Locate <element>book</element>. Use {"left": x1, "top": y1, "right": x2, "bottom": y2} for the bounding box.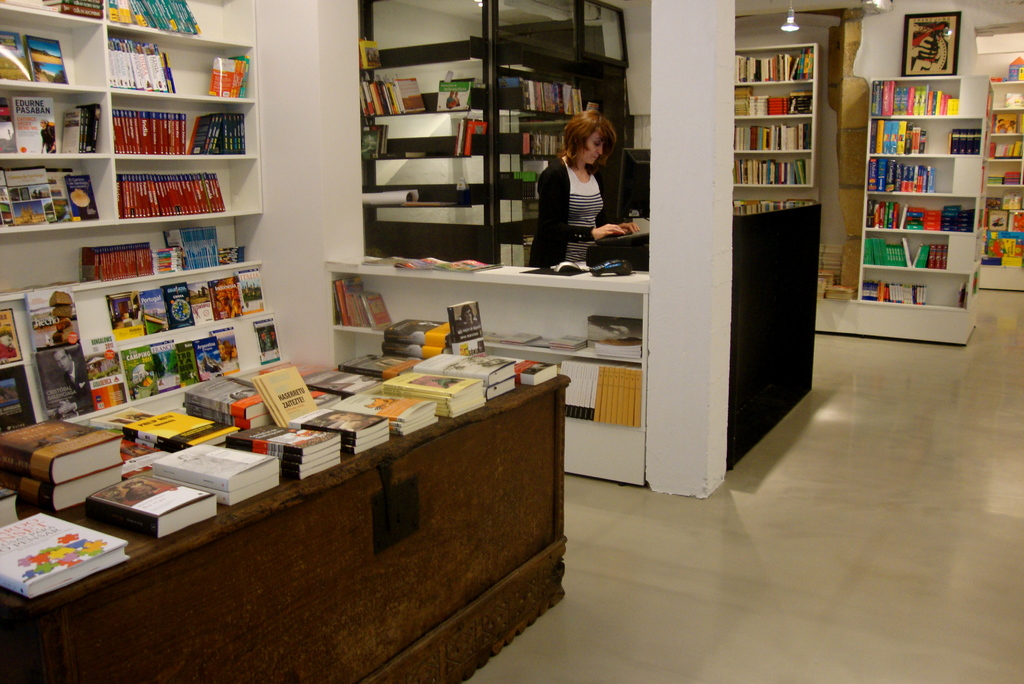
{"left": 175, "top": 336, "right": 204, "bottom": 387}.
